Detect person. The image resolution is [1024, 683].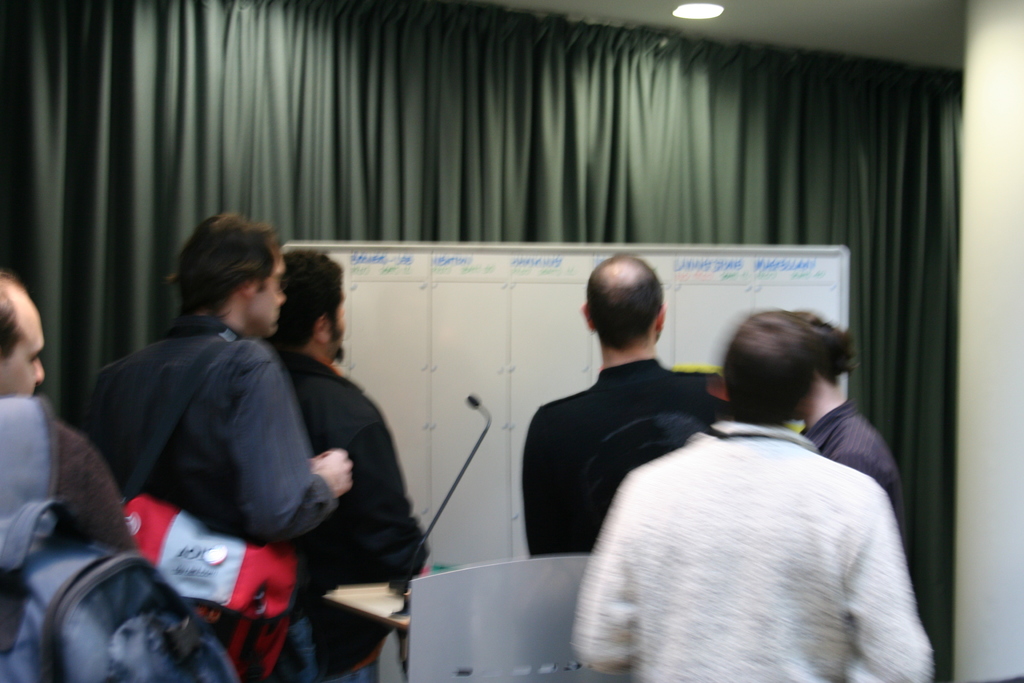
pyautogui.locateOnScreen(259, 250, 429, 682).
